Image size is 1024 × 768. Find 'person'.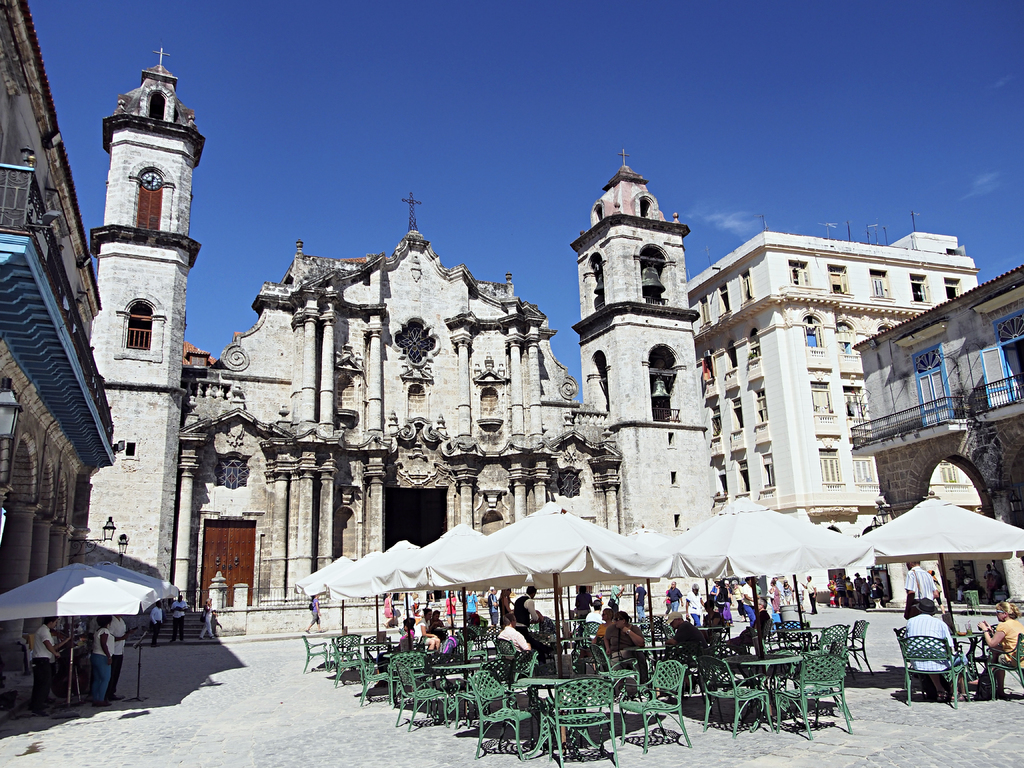
[left=590, top=591, right=604, bottom=622].
